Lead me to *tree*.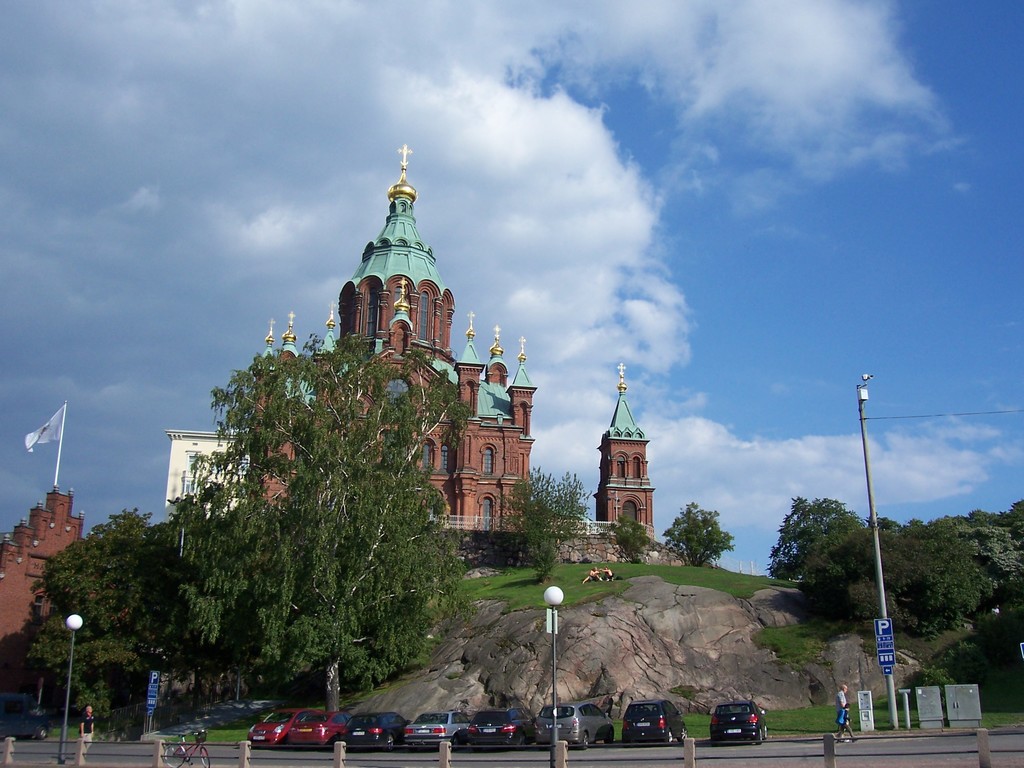
Lead to pyautogui.locateOnScreen(148, 478, 276, 710).
